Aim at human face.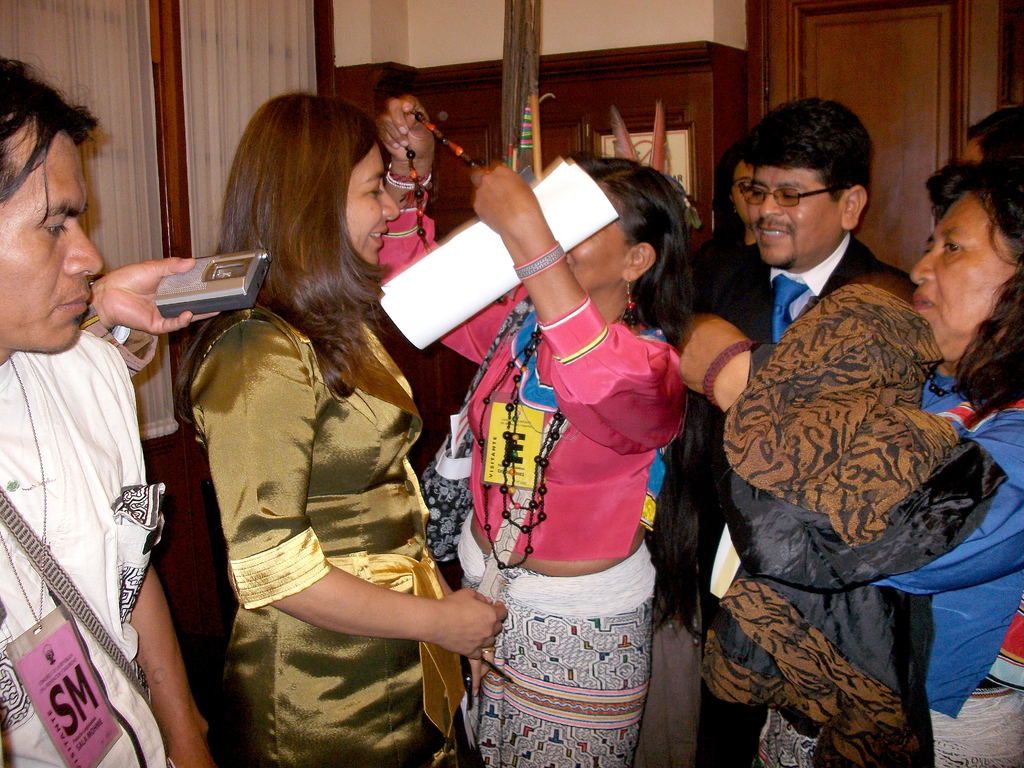
Aimed at <box>732,161,758,212</box>.
